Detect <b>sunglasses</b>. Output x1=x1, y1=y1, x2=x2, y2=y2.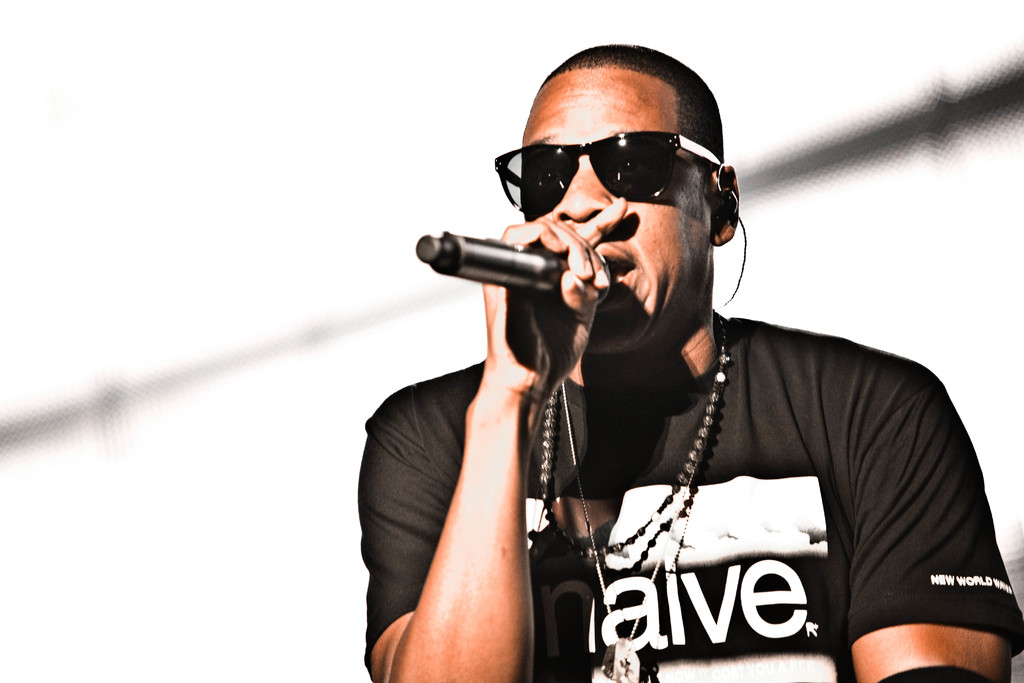
x1=494, y1=134, x2=723, y2=213.
